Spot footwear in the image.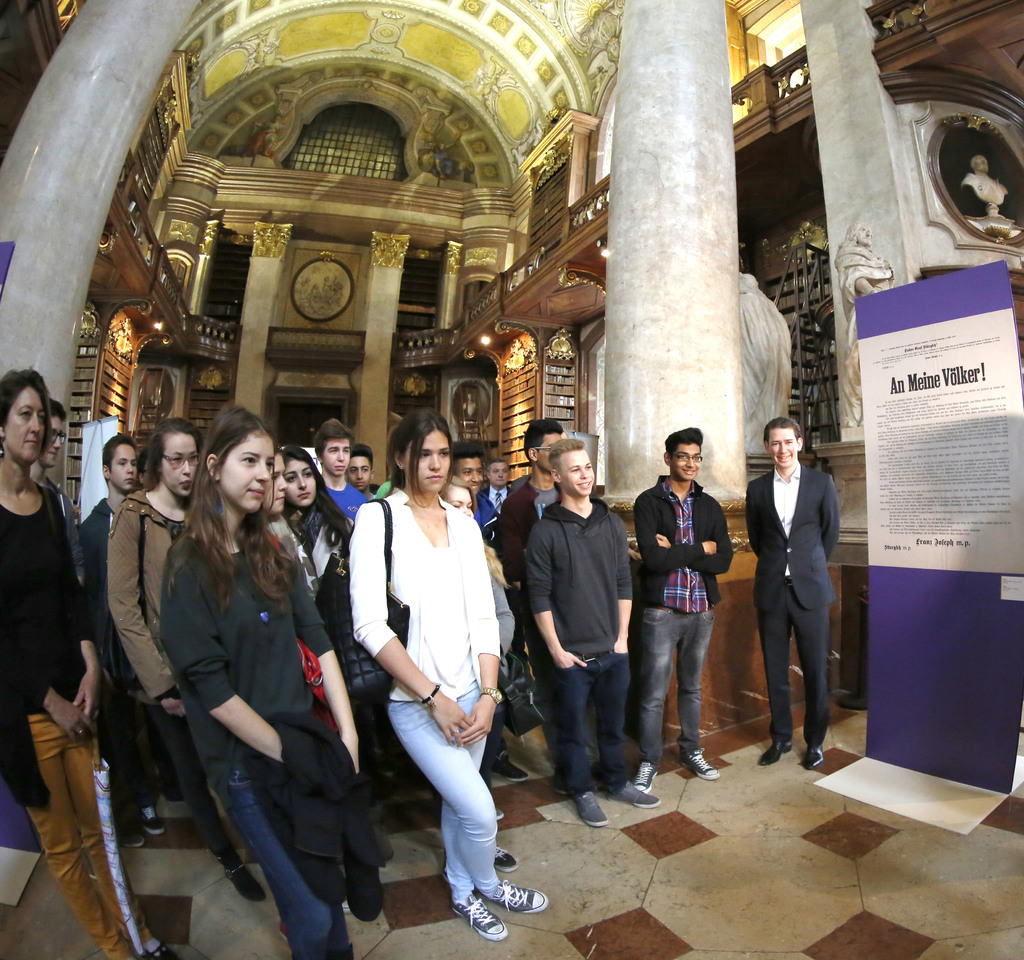
footwear found at bbox(117, 819, 145, 847).
